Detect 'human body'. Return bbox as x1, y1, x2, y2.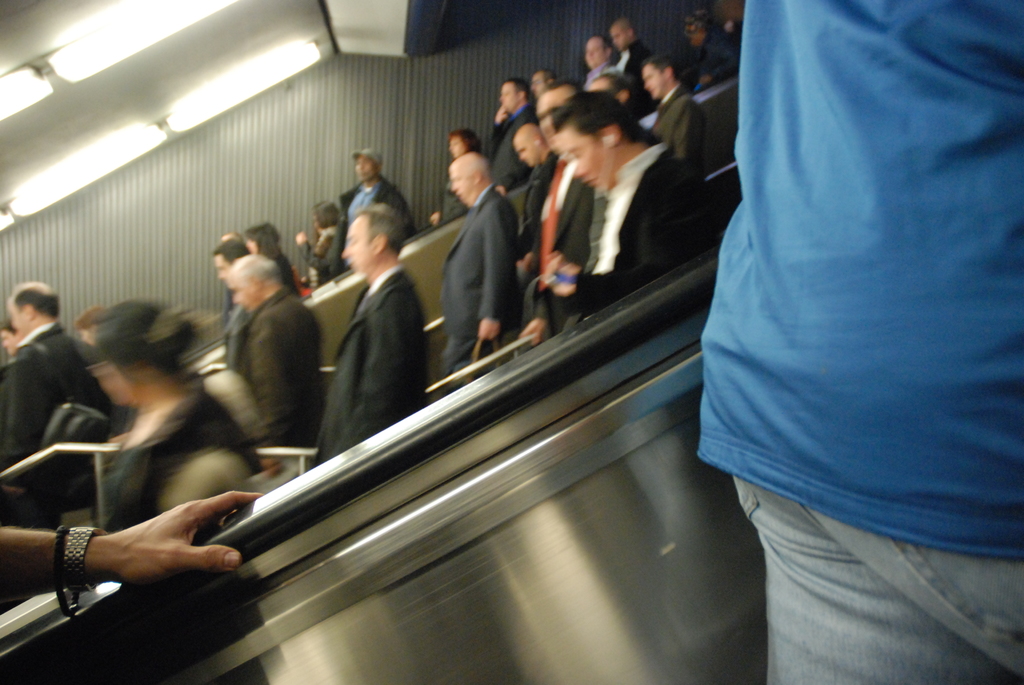
193, 233, 322, 469.
